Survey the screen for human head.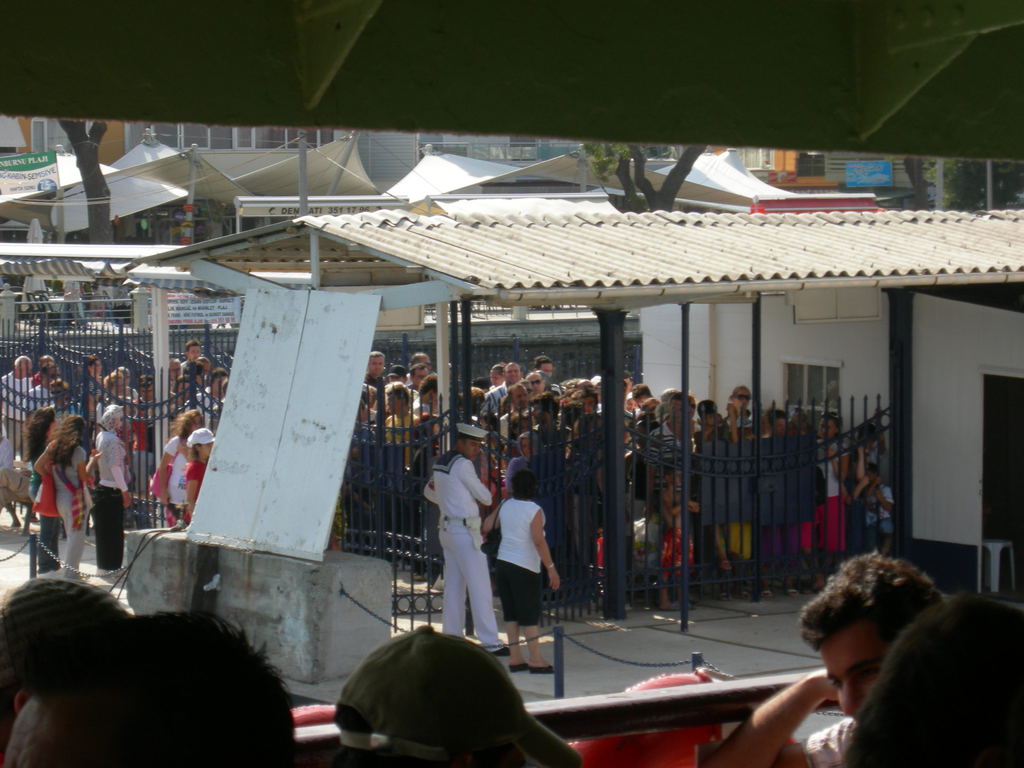
Survey found: rect(170, 408, 205, 438).
